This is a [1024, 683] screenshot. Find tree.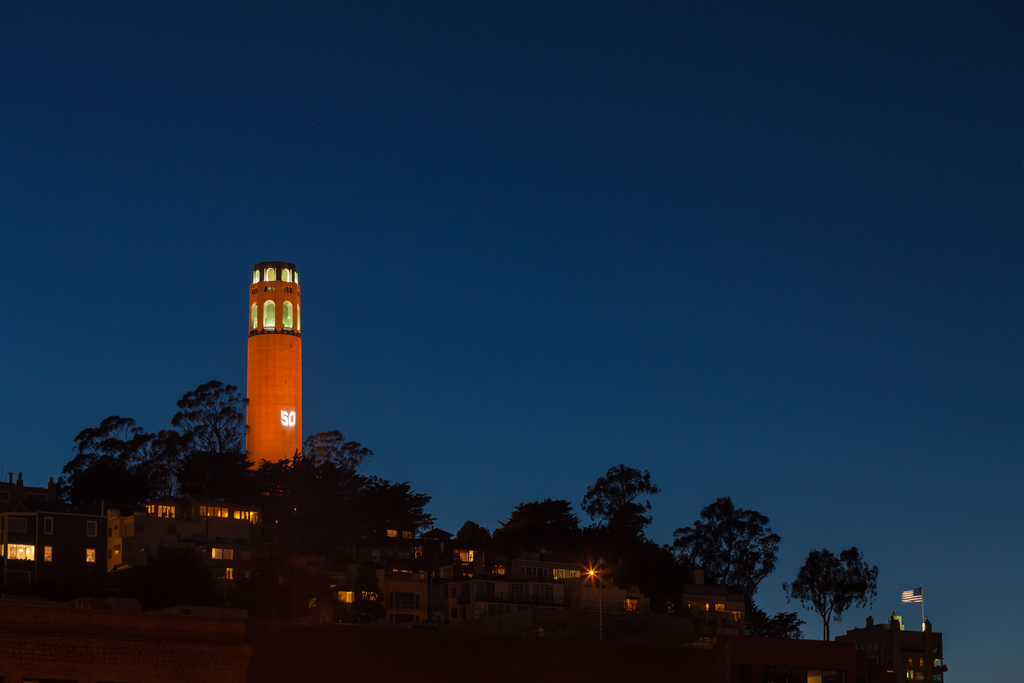
Bounding box: BBox(784, 545, 880, 643).
